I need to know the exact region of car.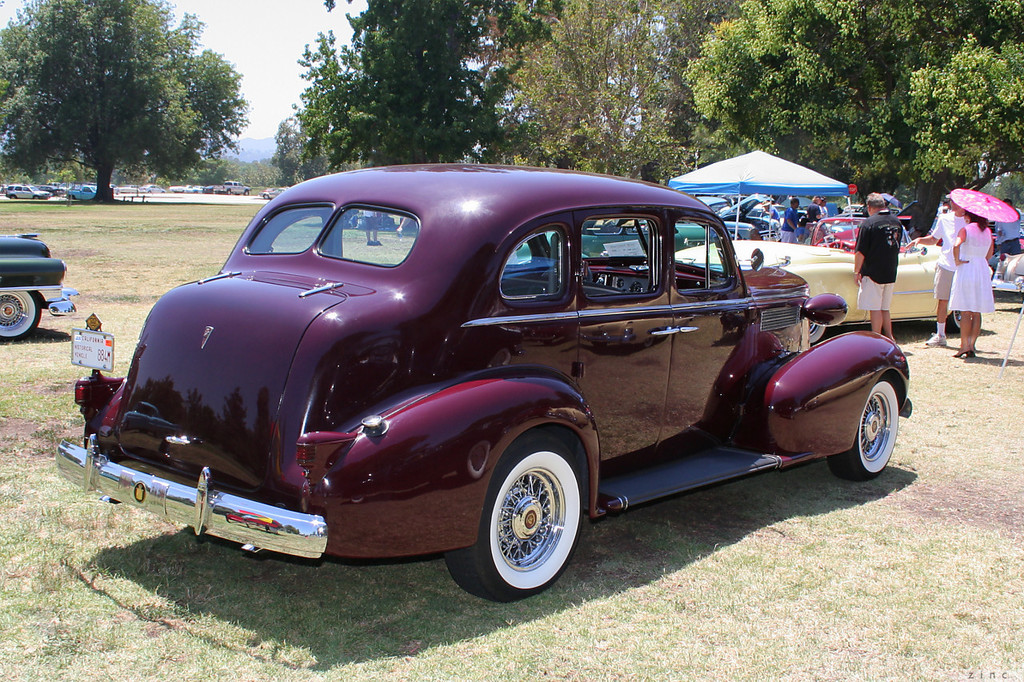
Region: 523/217/756/261.
